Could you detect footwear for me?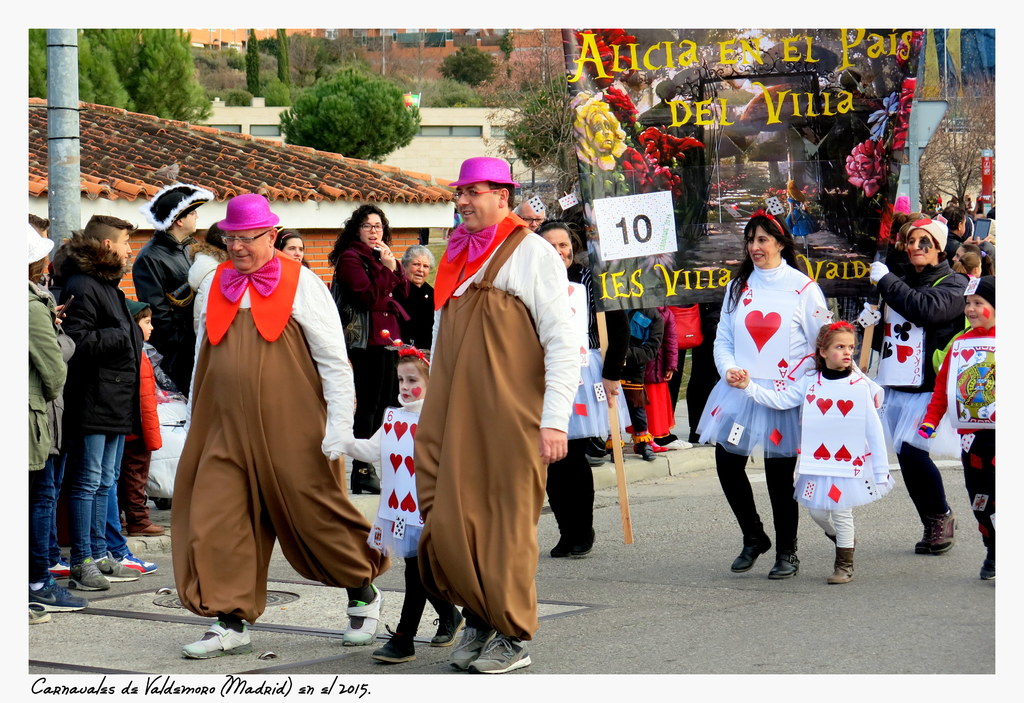
Detection result: 117/549/152/574.
